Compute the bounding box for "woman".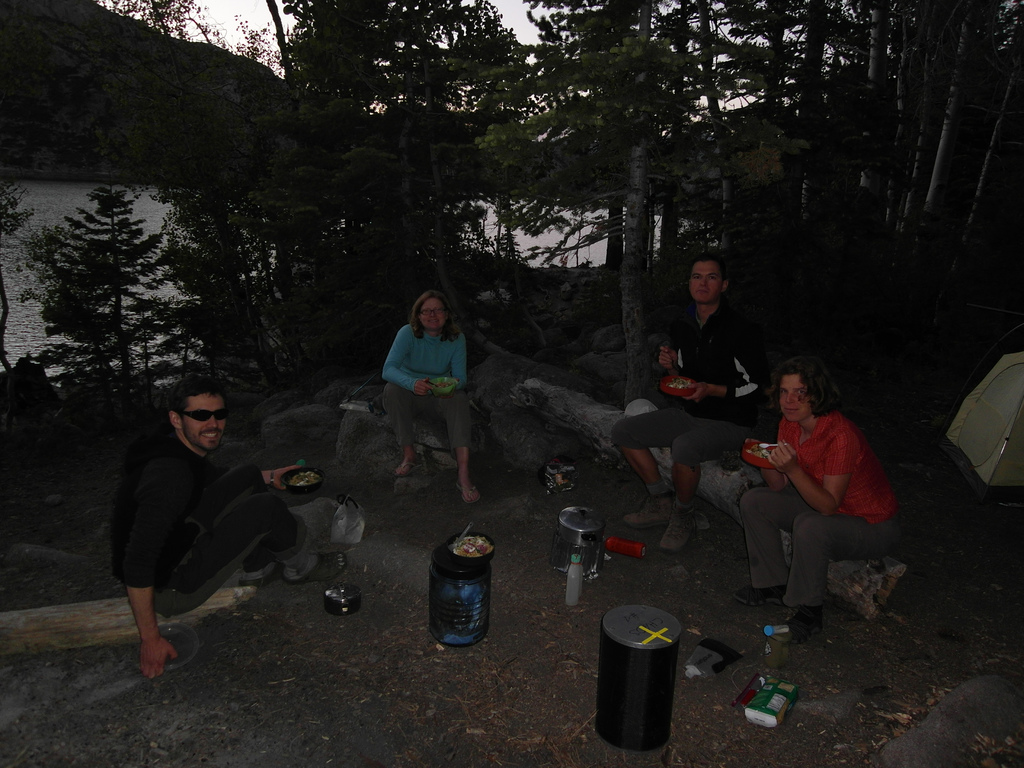
pyautogui.locateOnScreen(374, 291, 485, 513).
